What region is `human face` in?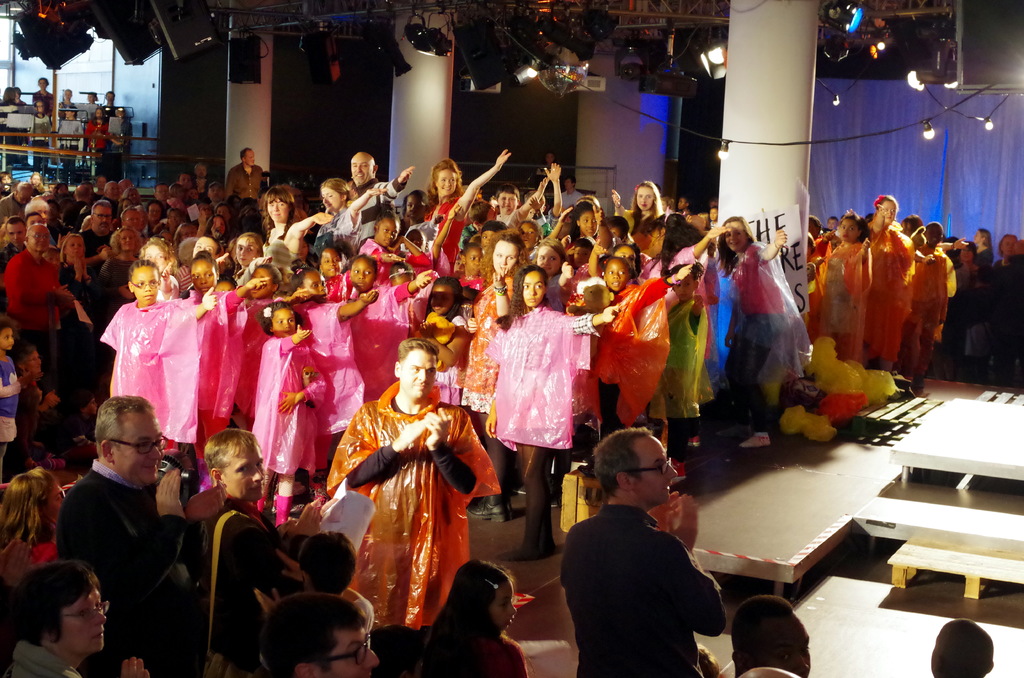
[426, 285, 452, 316].
